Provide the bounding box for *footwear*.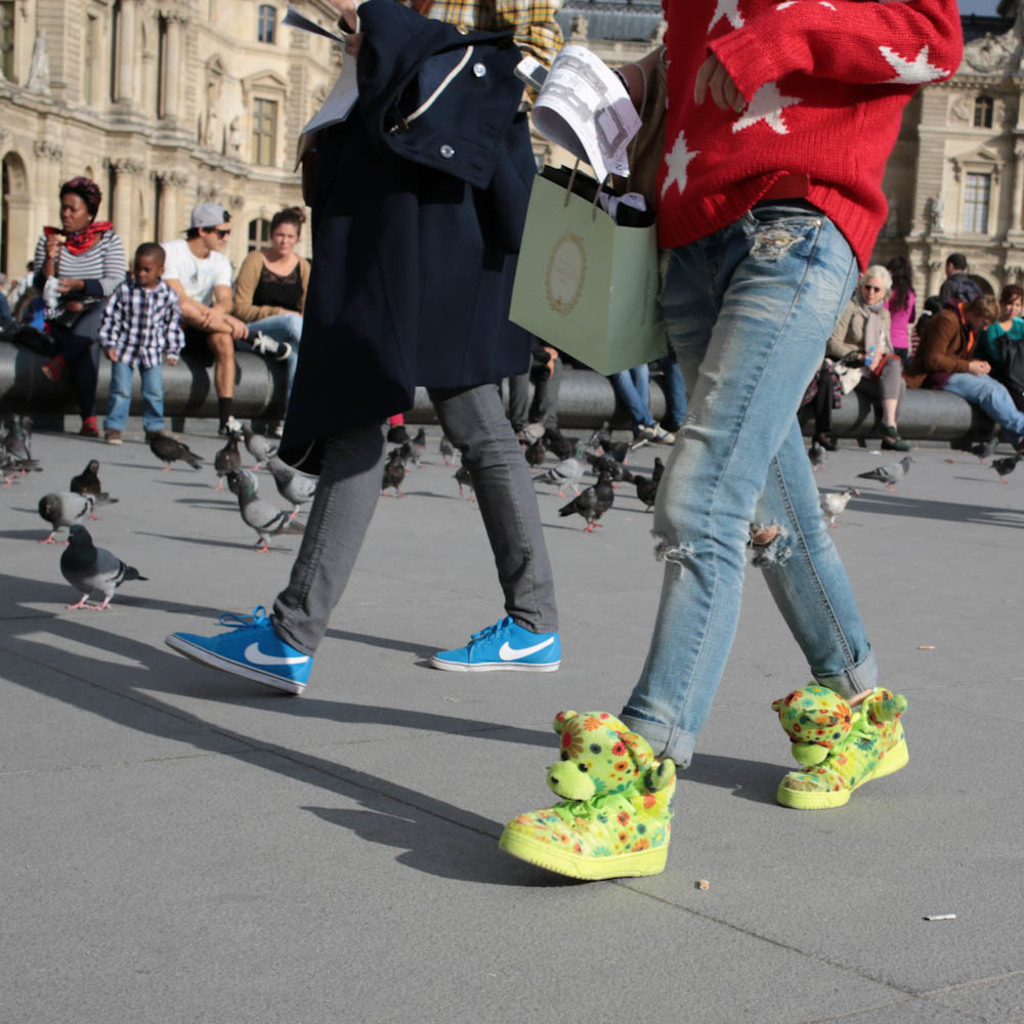
[879,421,900,435].
